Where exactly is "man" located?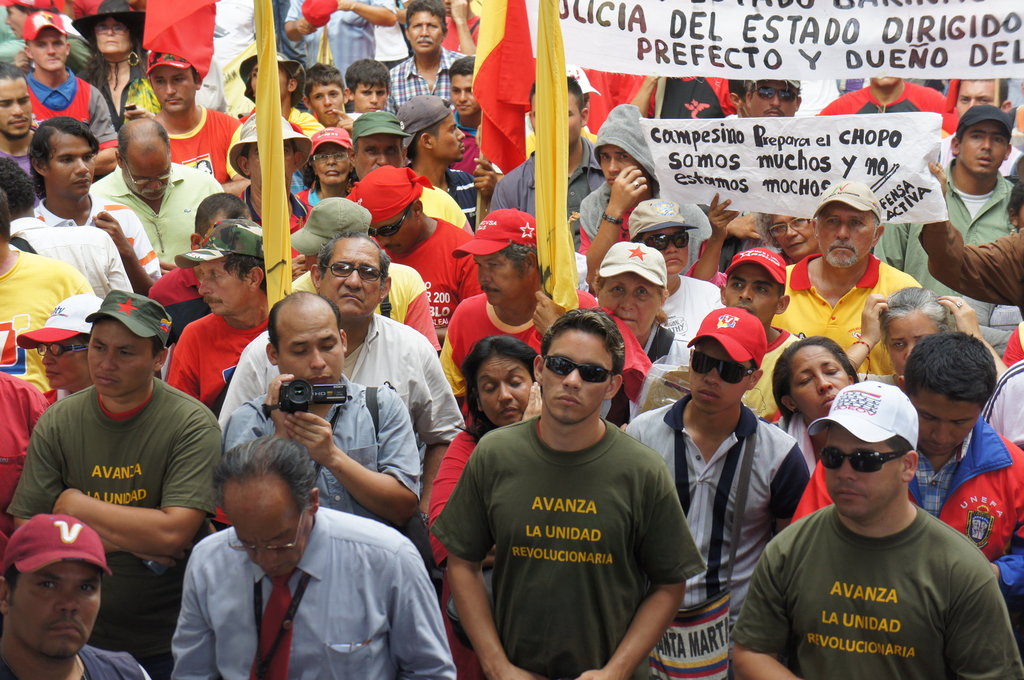
Its bounding box is select_region(221, 225, 467, 579).
